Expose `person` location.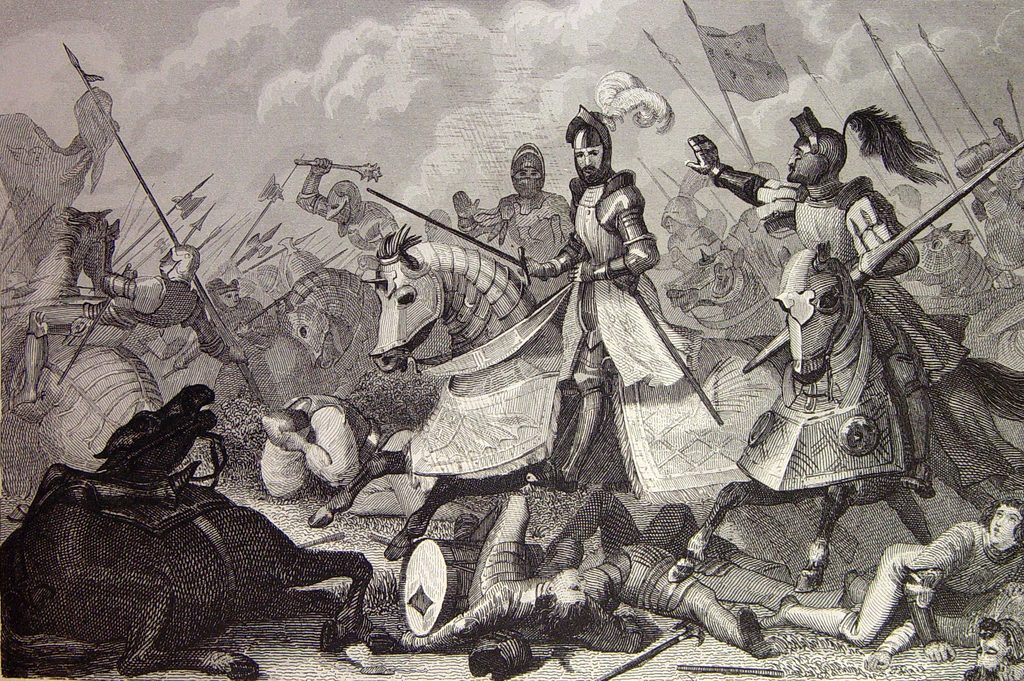
Exposed at (x1=595, y1=532, x2=841, y2=655).
